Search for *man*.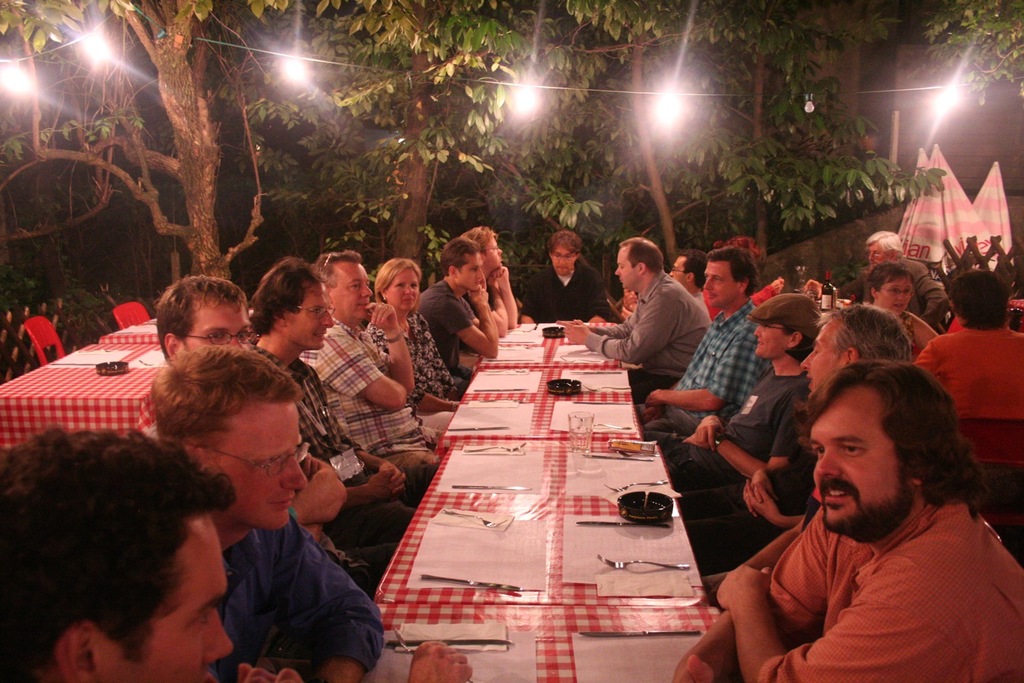
Found at locate(644, 292, 838, 484).
